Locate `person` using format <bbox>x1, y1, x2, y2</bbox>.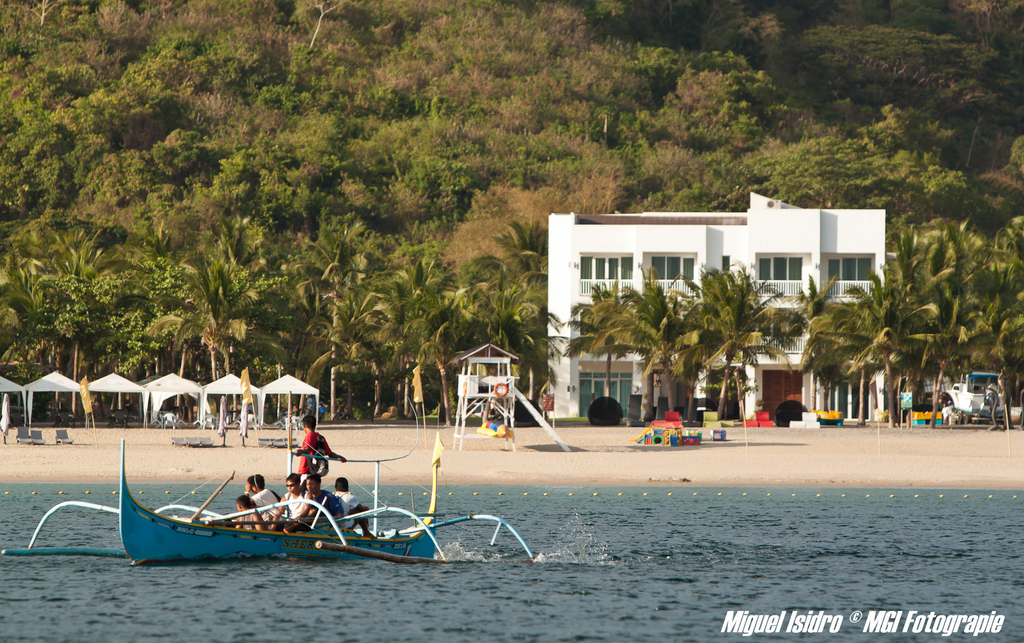
<bbox>285, 473, 339, 536</bbox>.
